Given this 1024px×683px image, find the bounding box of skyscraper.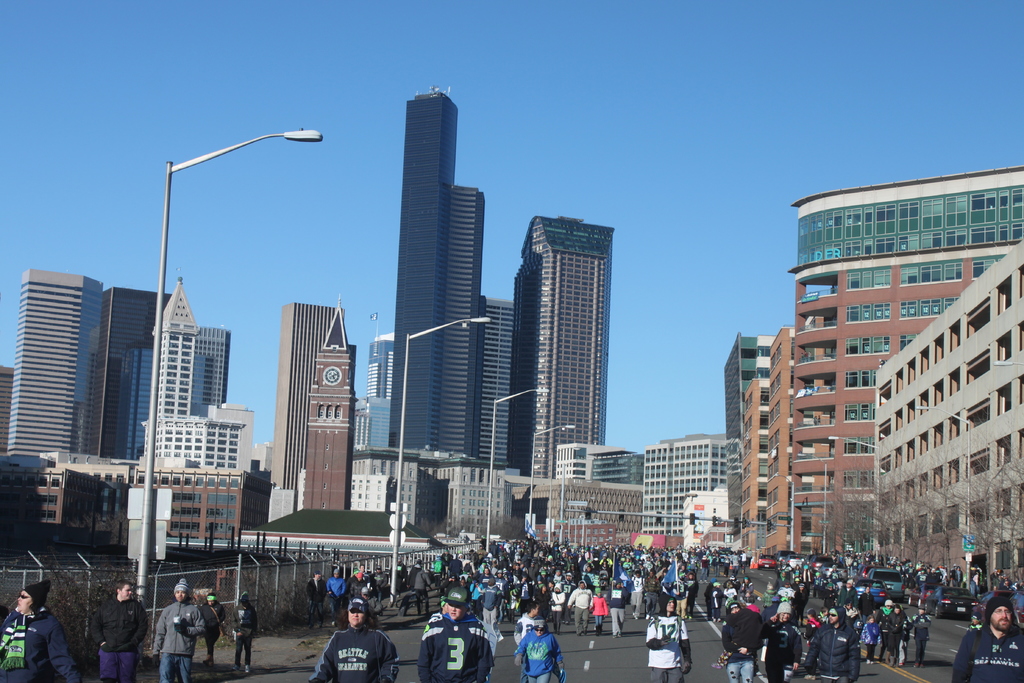
box(198, 327, 234, 414).
